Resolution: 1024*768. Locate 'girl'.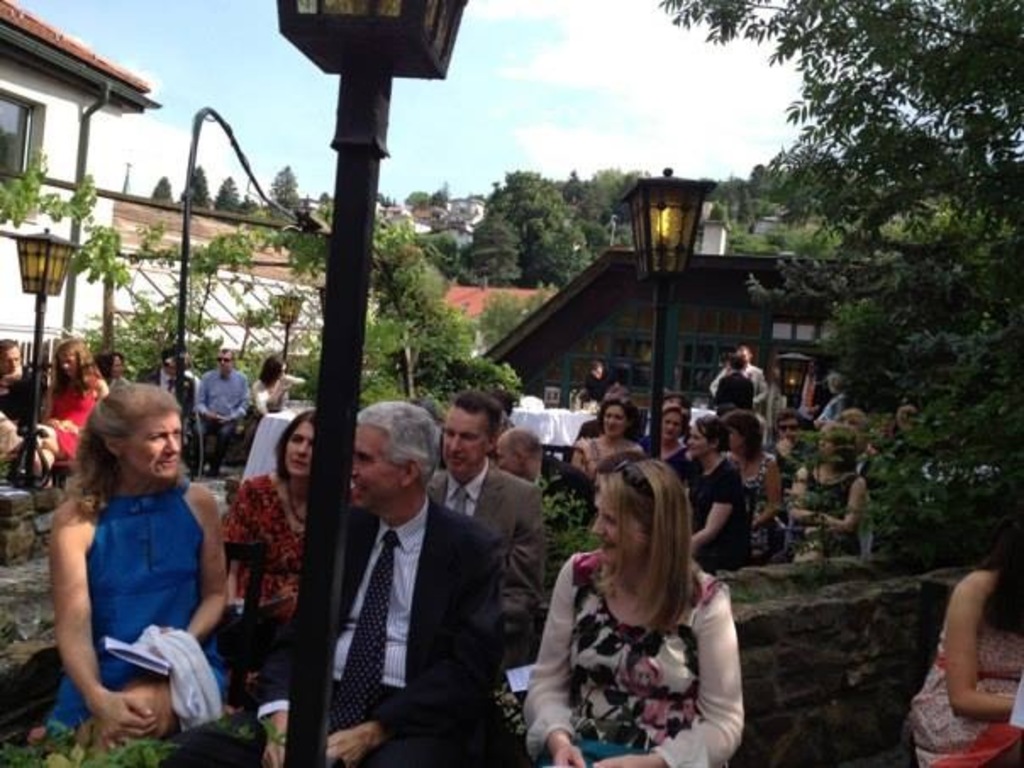
<region>103, 341, 131, 392</region>.
